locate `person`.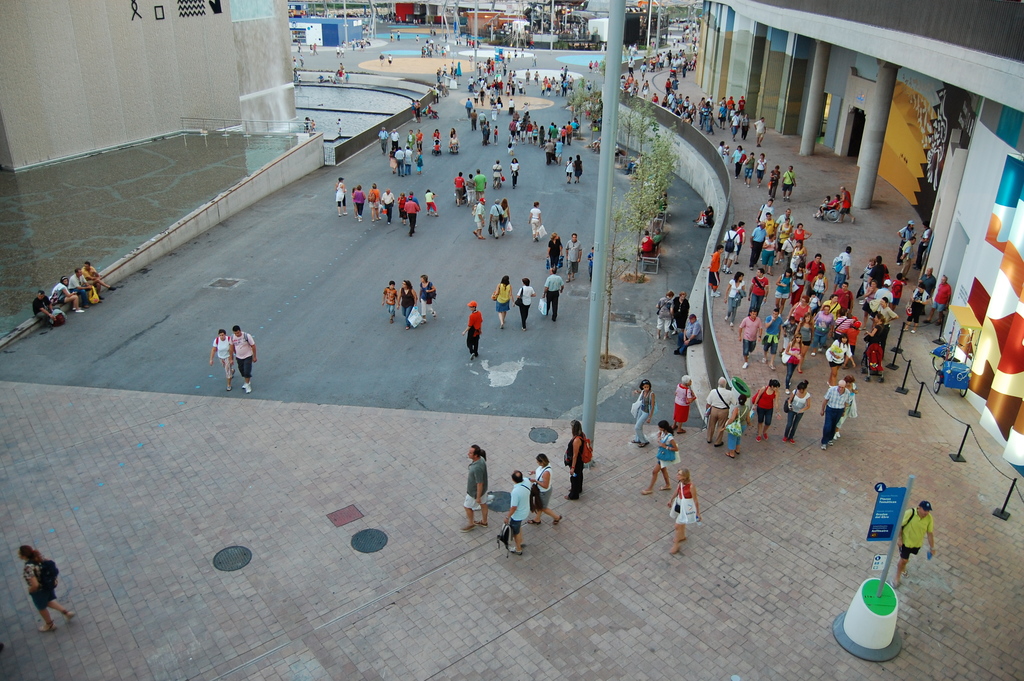
Bounding box: bbox=(391, 278, 420, 327).
